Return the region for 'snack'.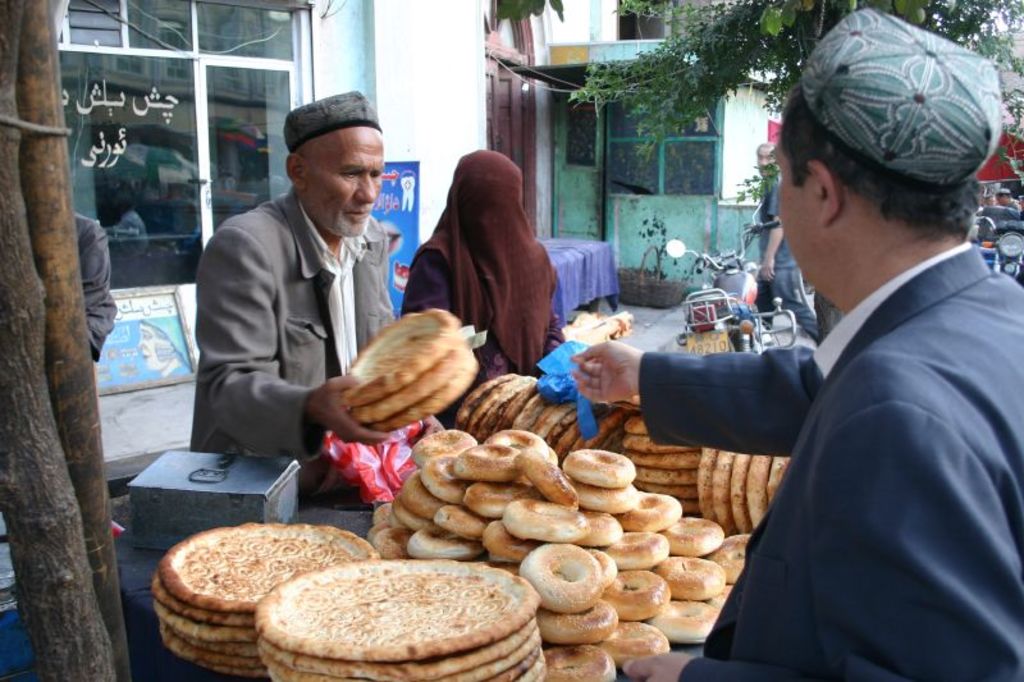
653/554/727/599.
